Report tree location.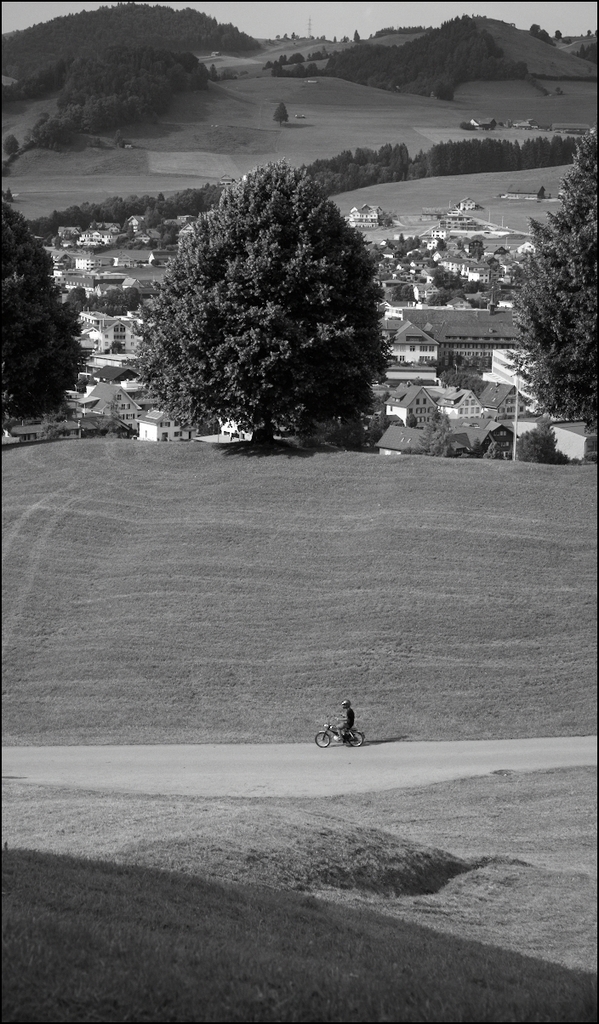
Report: [left=431, top=406, right=459, bottom=457].
